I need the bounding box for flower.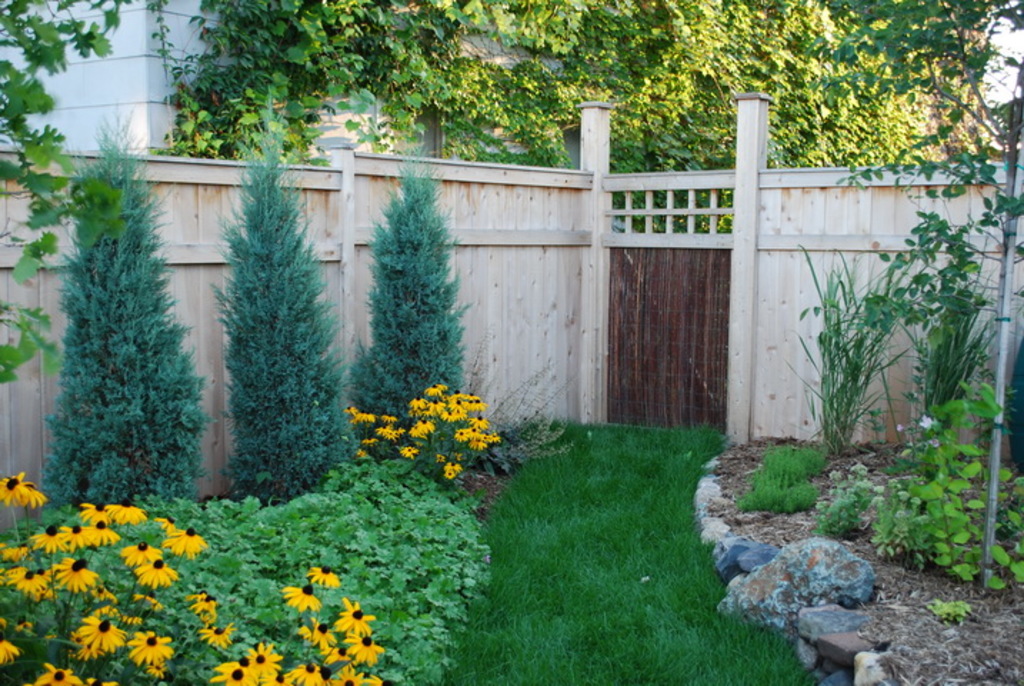
Here it is: 350/635/377/667.
